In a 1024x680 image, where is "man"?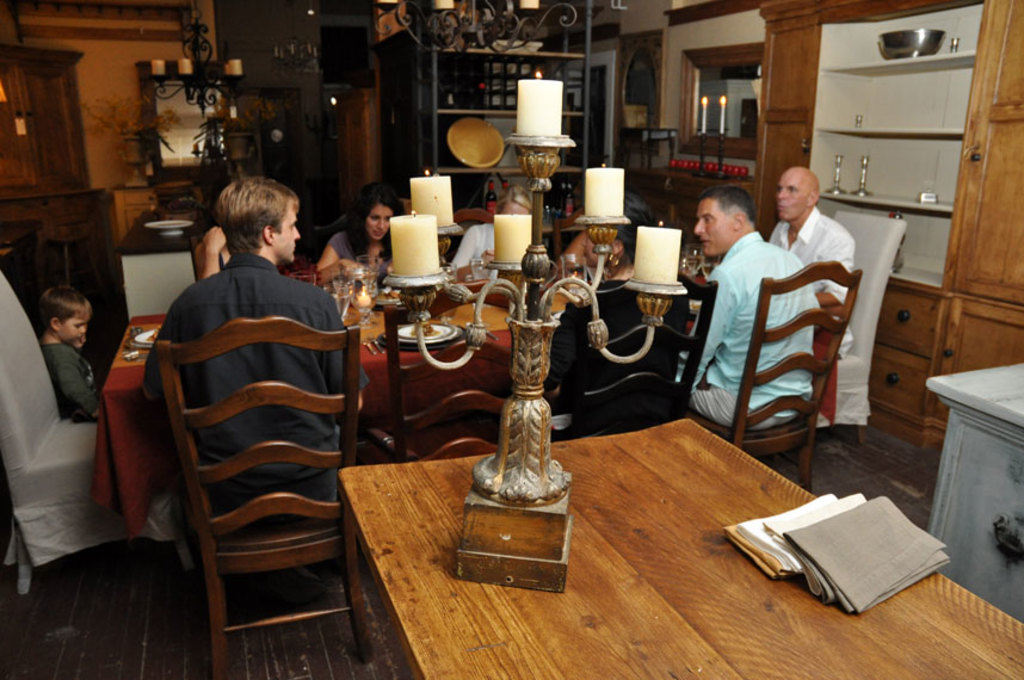
[144,174,365,540].
